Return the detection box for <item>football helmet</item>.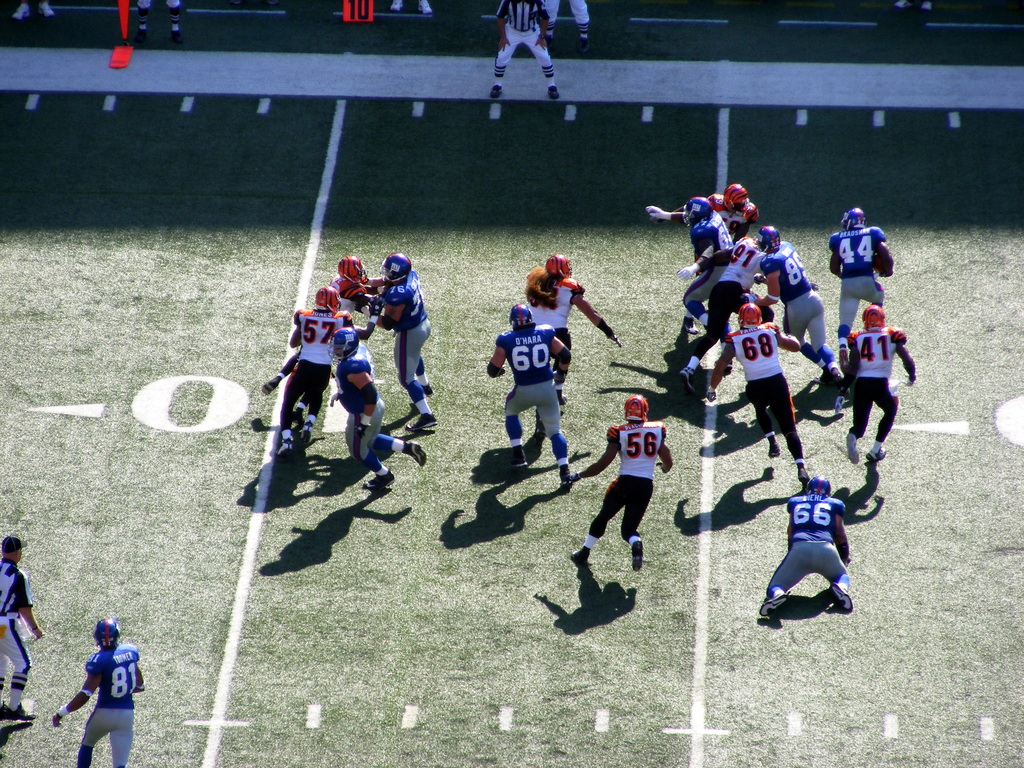
bbox=[326, 320, 360, 364].
